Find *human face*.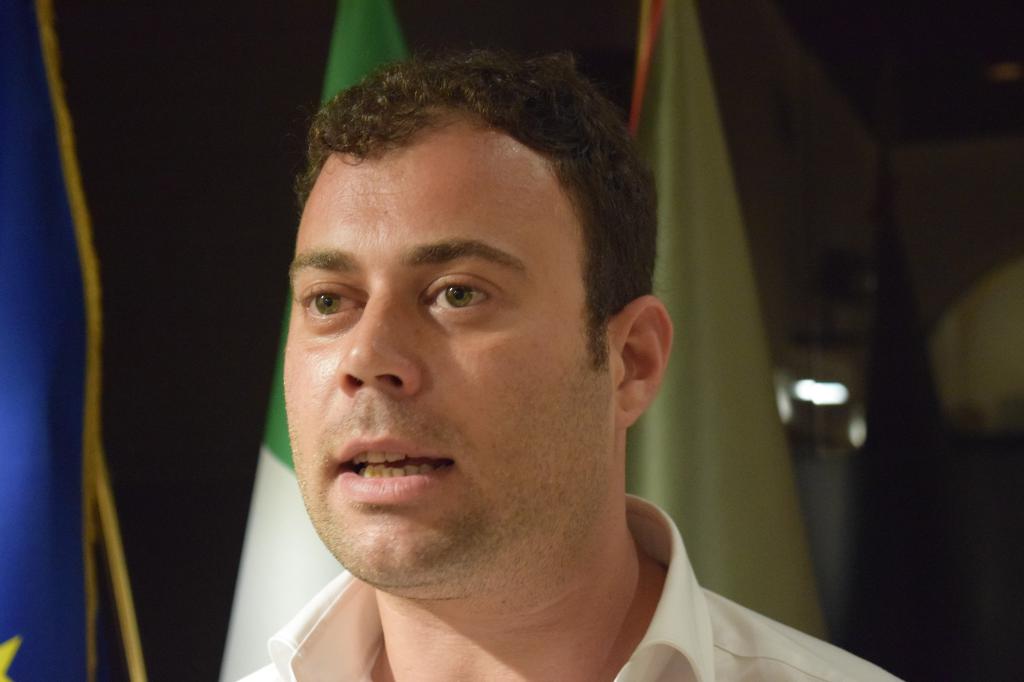
<region>289, 120, 611, 586</region>.
